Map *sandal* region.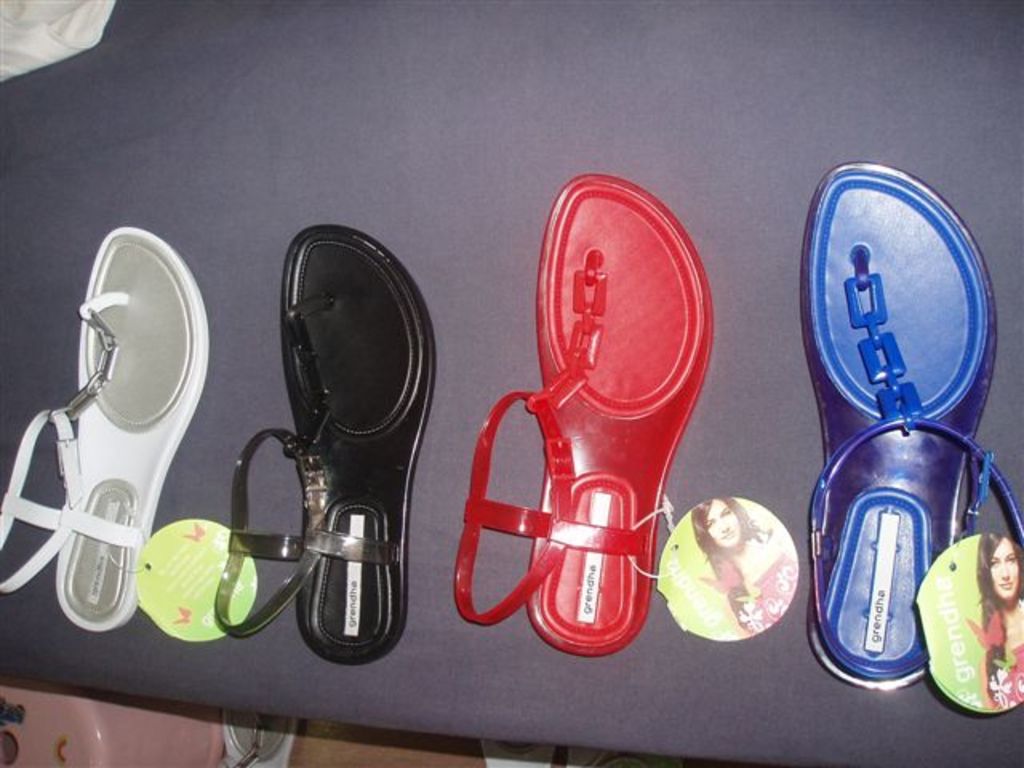
Mapped to [803,160,1022,690].
